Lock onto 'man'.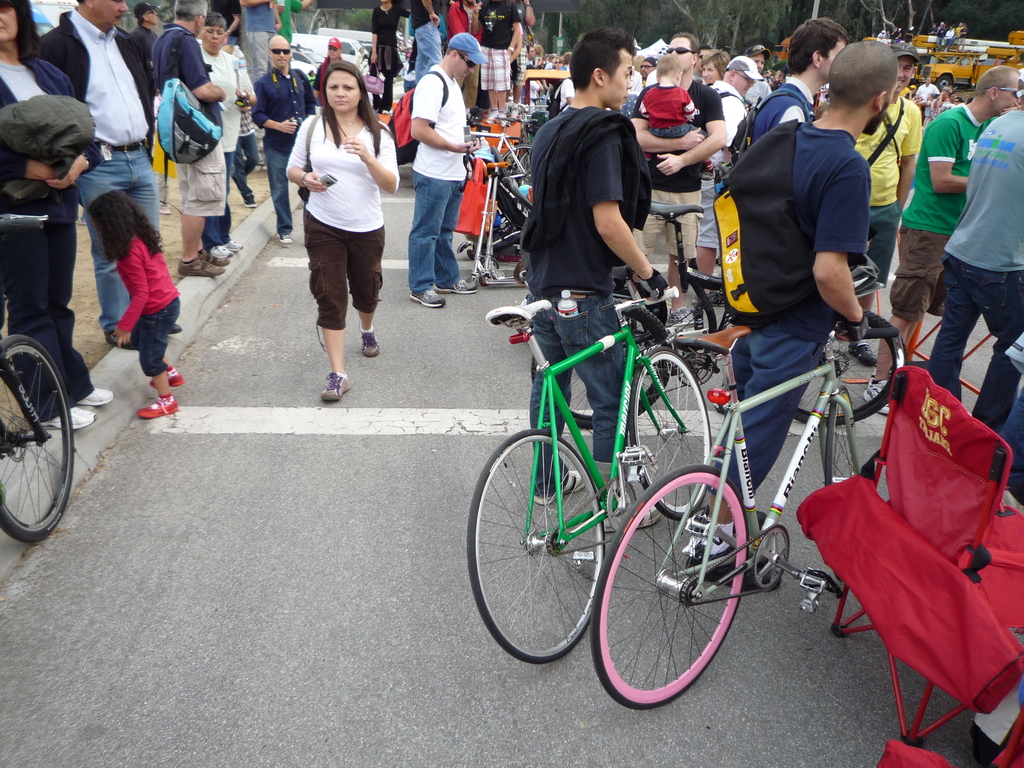
Locked: select_region(854, 40, 922, 362).
